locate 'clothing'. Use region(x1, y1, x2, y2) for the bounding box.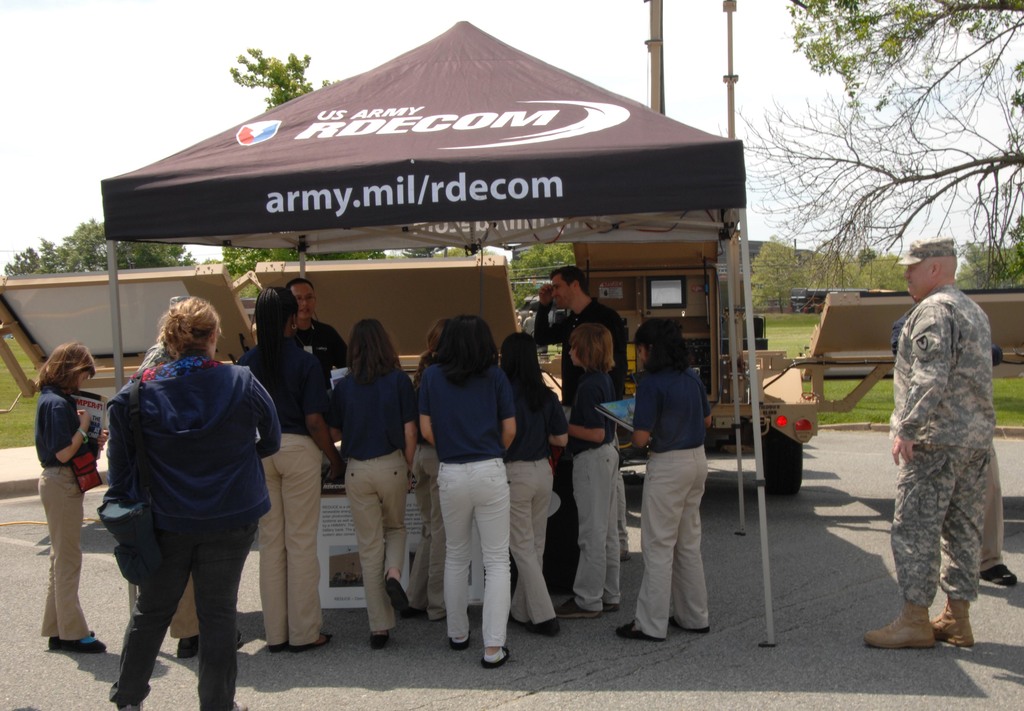
region(232, 332, 337, 643).
